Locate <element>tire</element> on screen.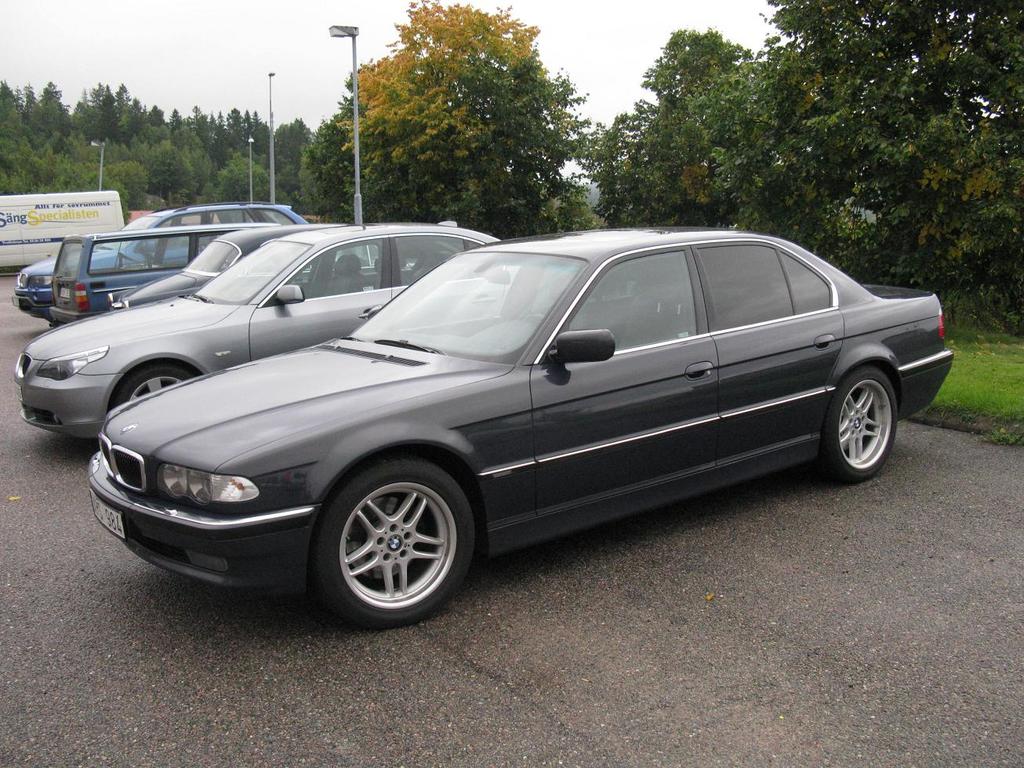
On screen at bbox=(307, 449, 487, 620).
